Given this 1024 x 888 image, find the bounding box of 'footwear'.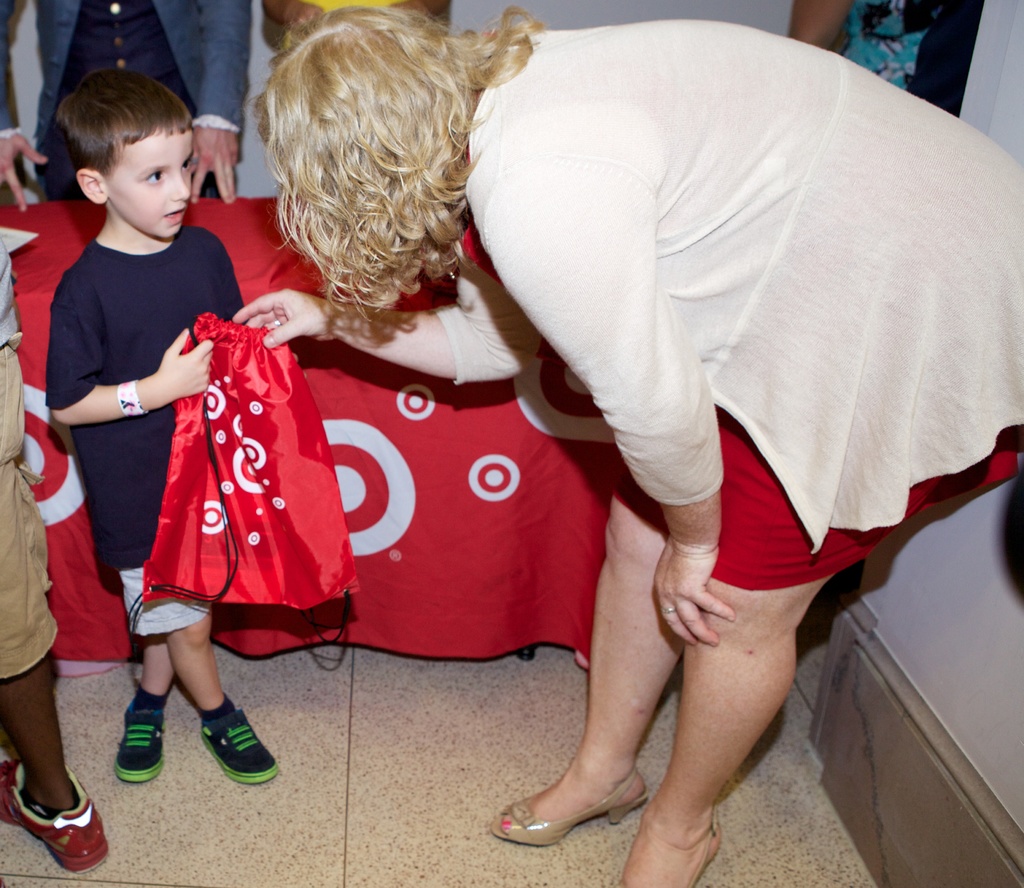
Rect(0, 745, 110, 874).
